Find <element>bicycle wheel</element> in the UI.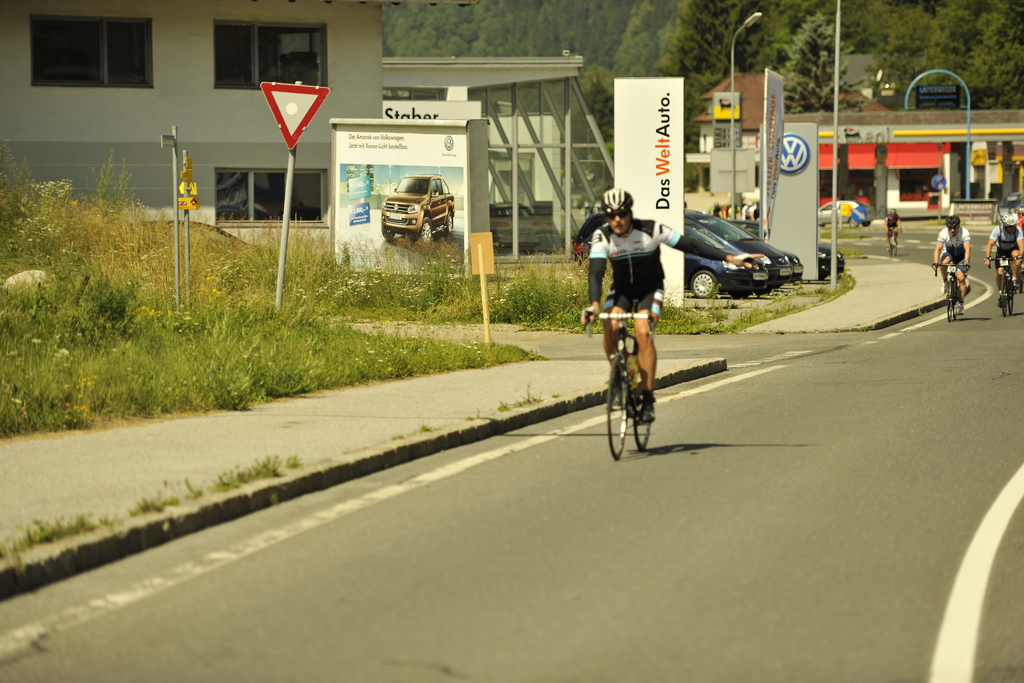
UI element at {"left": 948, "top": 284, "right": 952, "bottom": 323}.
